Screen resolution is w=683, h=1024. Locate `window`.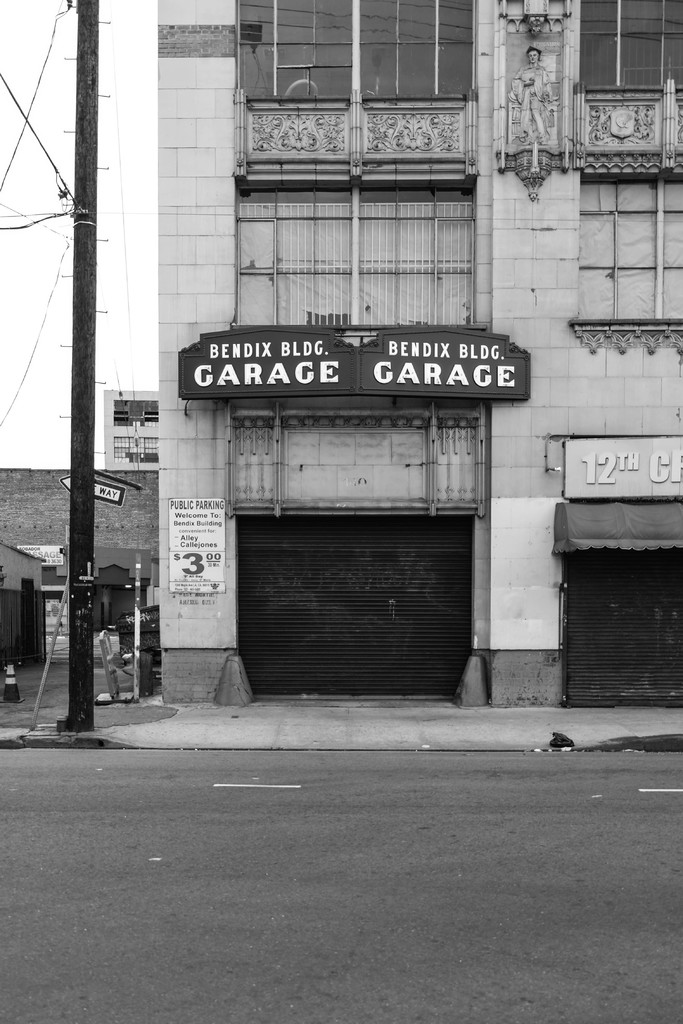
BBox(229, 0, 476, 106).
